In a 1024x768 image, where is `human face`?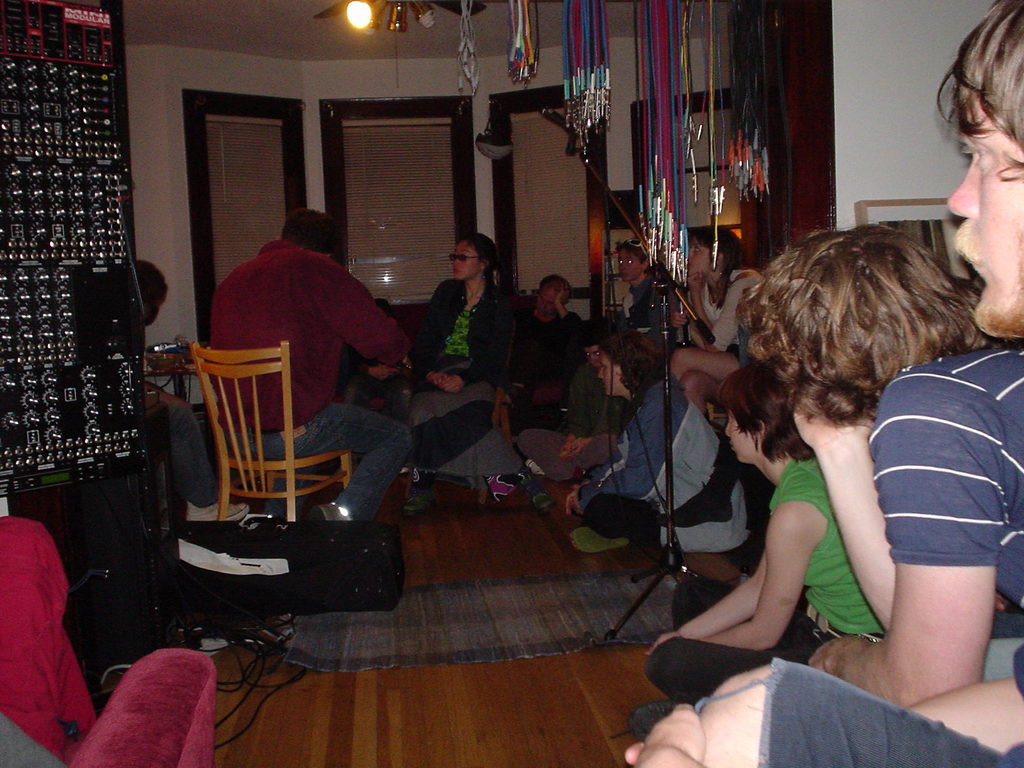
region(724, 410, 755, 463).
